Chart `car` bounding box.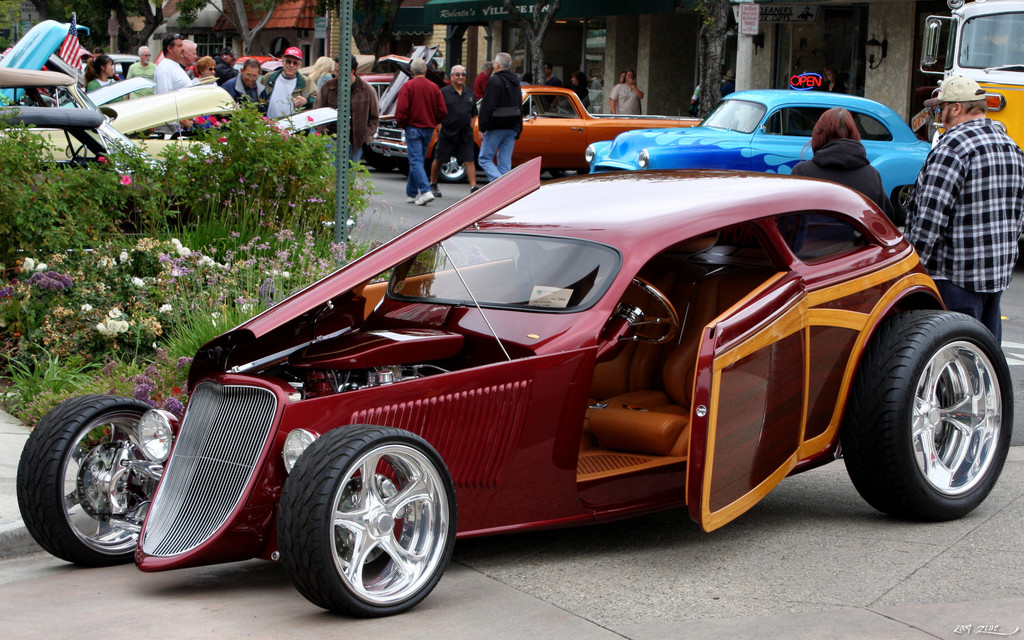
Charted: [360,52,412,95].
